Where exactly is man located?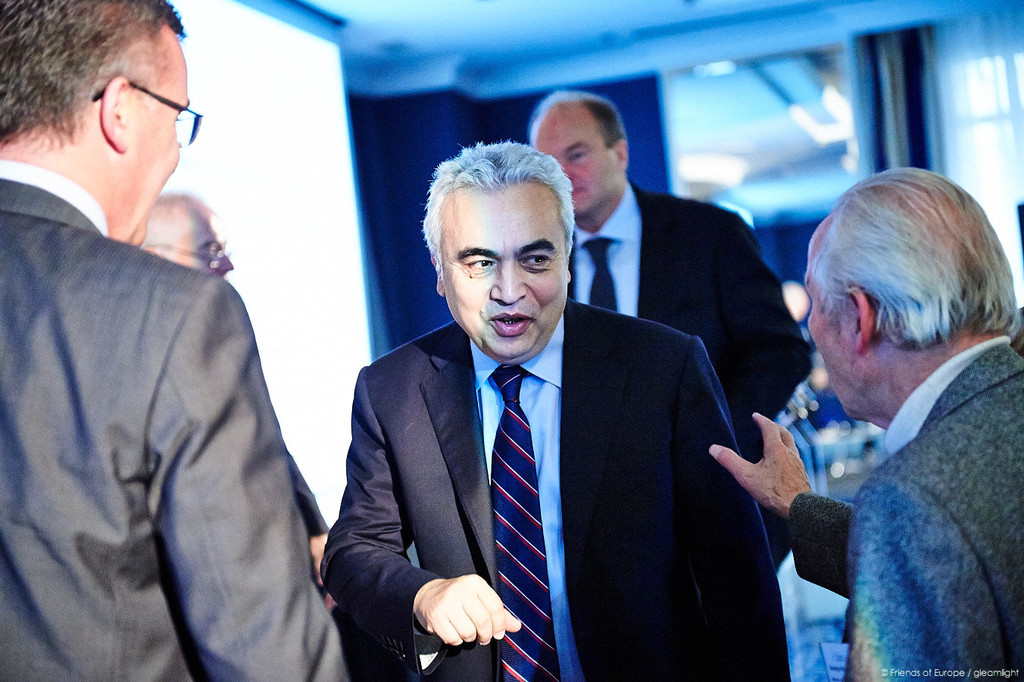
Its bounding box is bbox(318, 139, 791, 681).
